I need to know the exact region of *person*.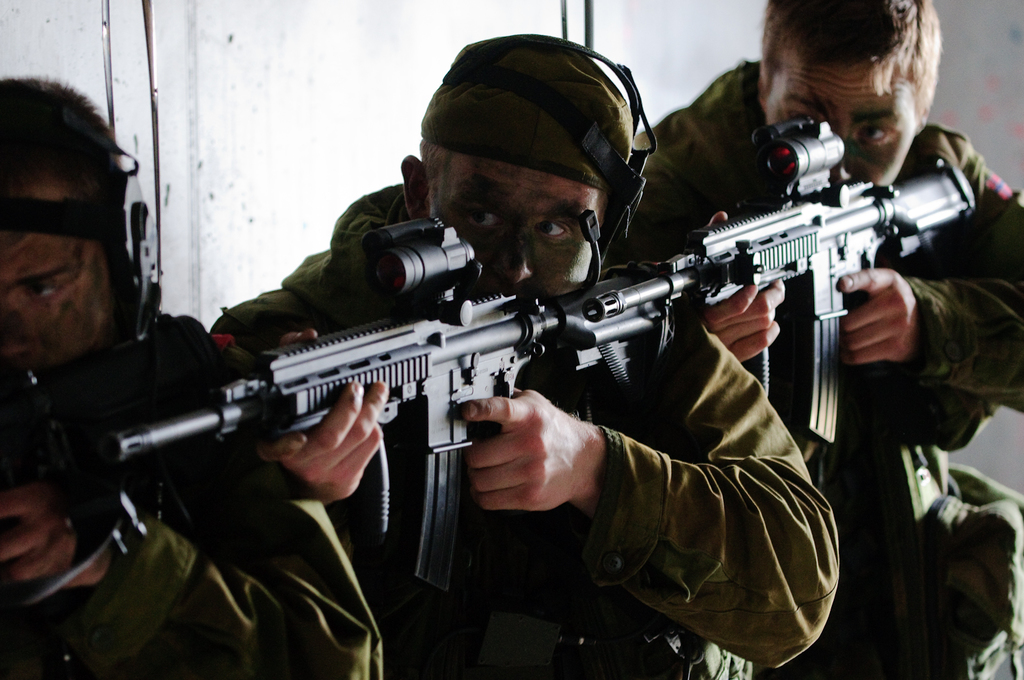
Region: {"left": 4, "top": 74, "right": 371, "bottom": 677}.
